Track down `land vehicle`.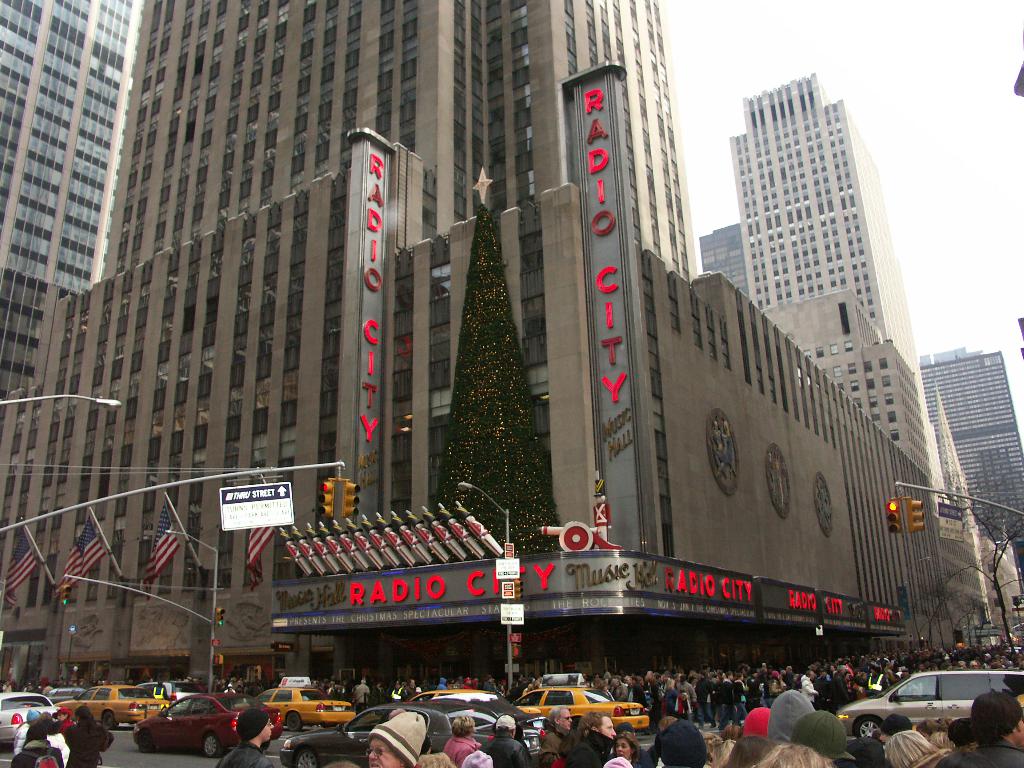
Tracked to Rect(280, 703, 540, 767).
